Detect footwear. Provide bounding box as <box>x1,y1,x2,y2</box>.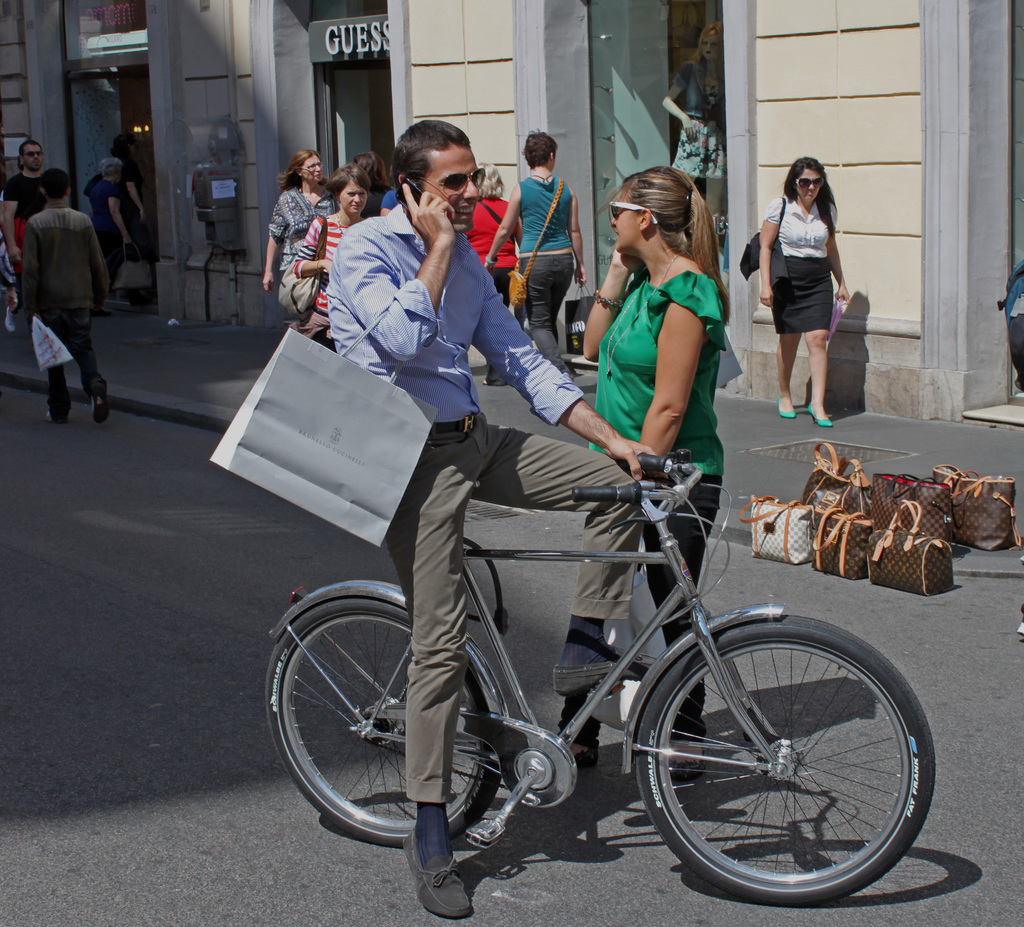
<box>674,745,706,787</box>.
